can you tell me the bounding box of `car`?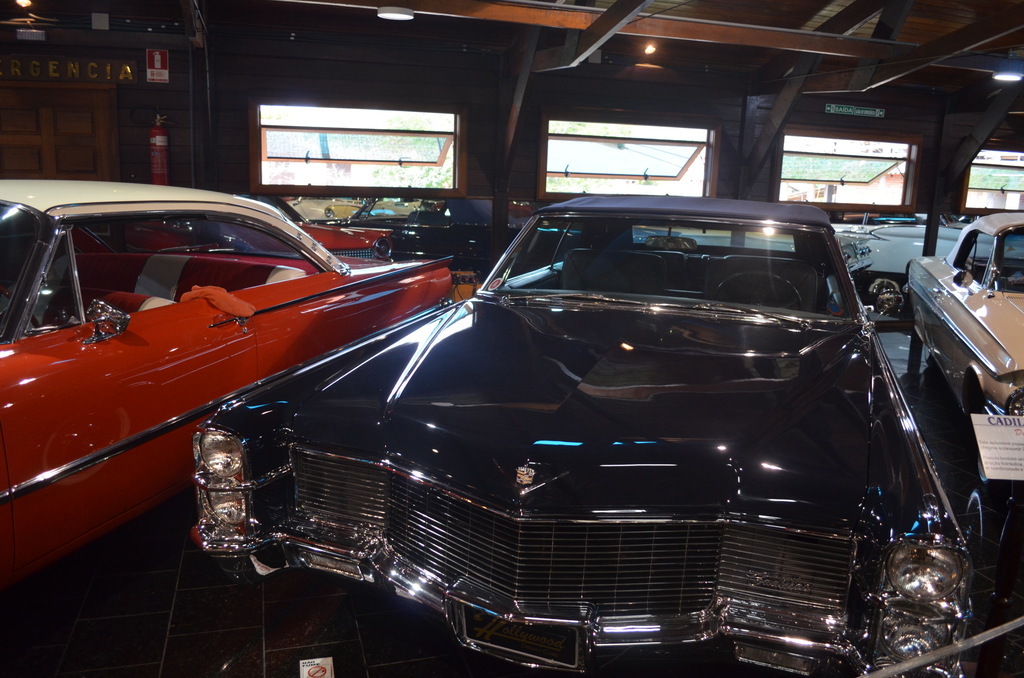
bbox=(304, 179, 524, 256).
